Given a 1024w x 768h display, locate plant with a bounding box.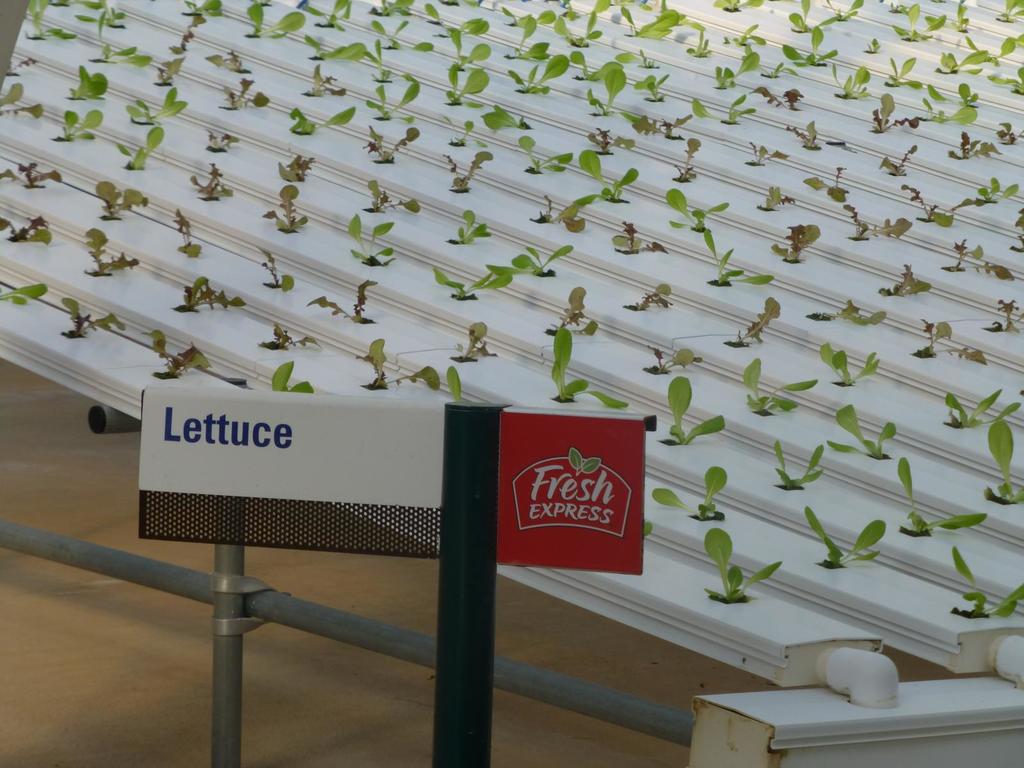
Located: <region>20, 0, 81, 41</region>.
